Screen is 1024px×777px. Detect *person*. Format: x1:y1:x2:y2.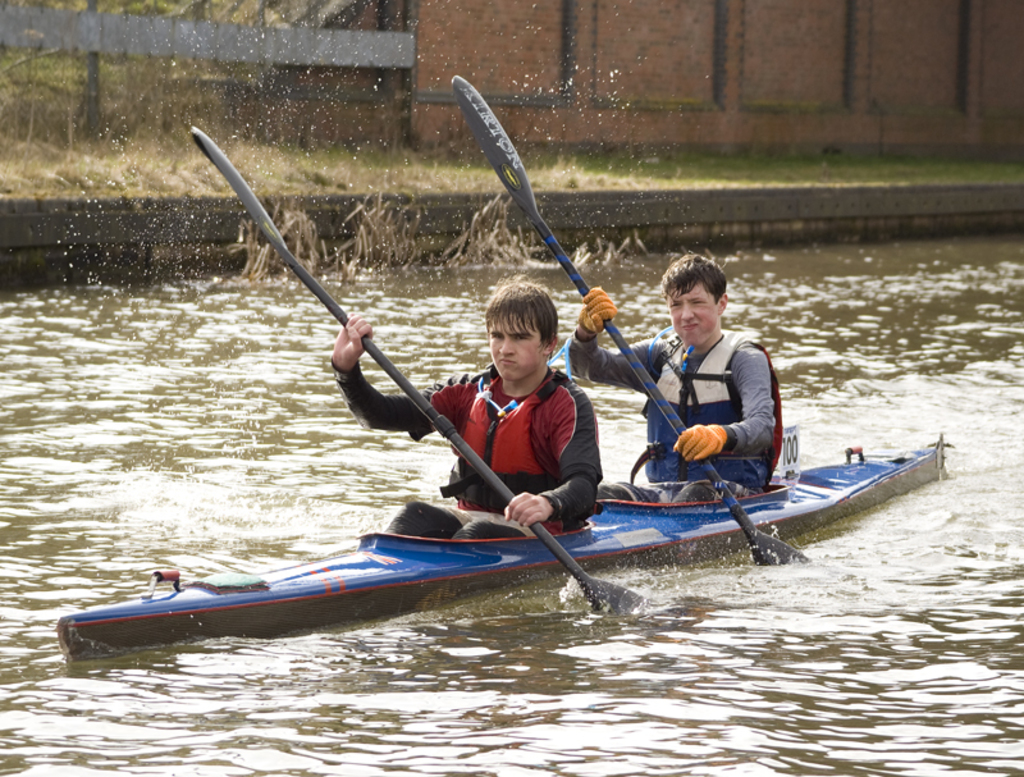
323:279:595:538.
